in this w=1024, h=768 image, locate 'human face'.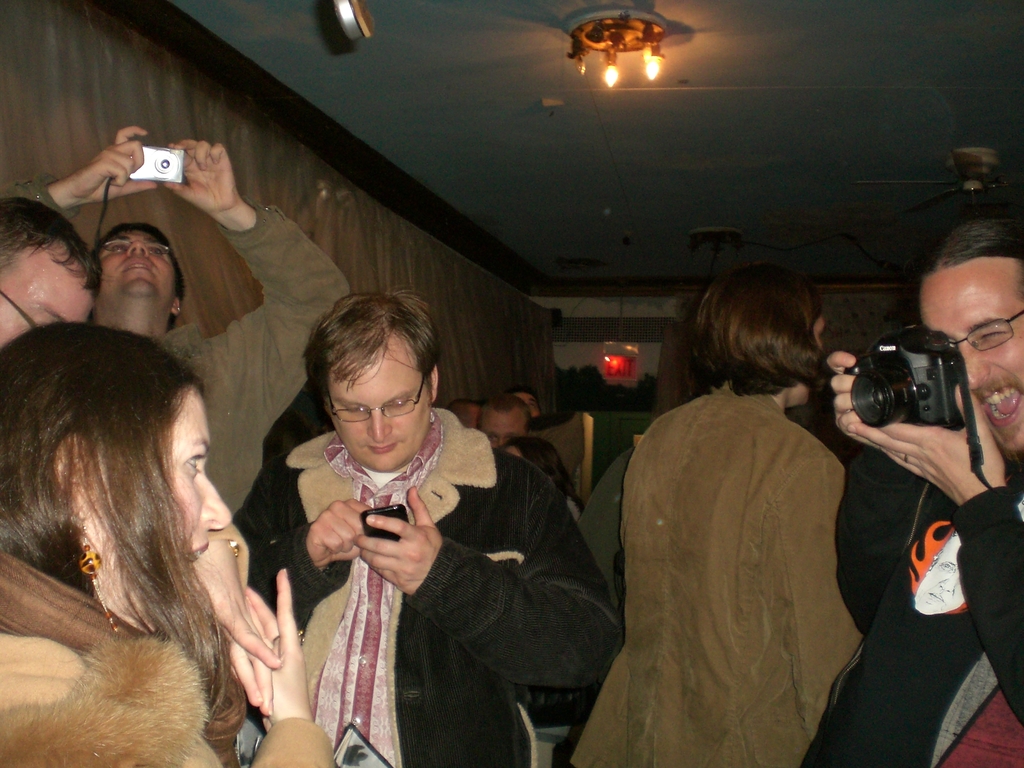
Bounding box: x1=803 y1=315 x2=825 y2=405.
